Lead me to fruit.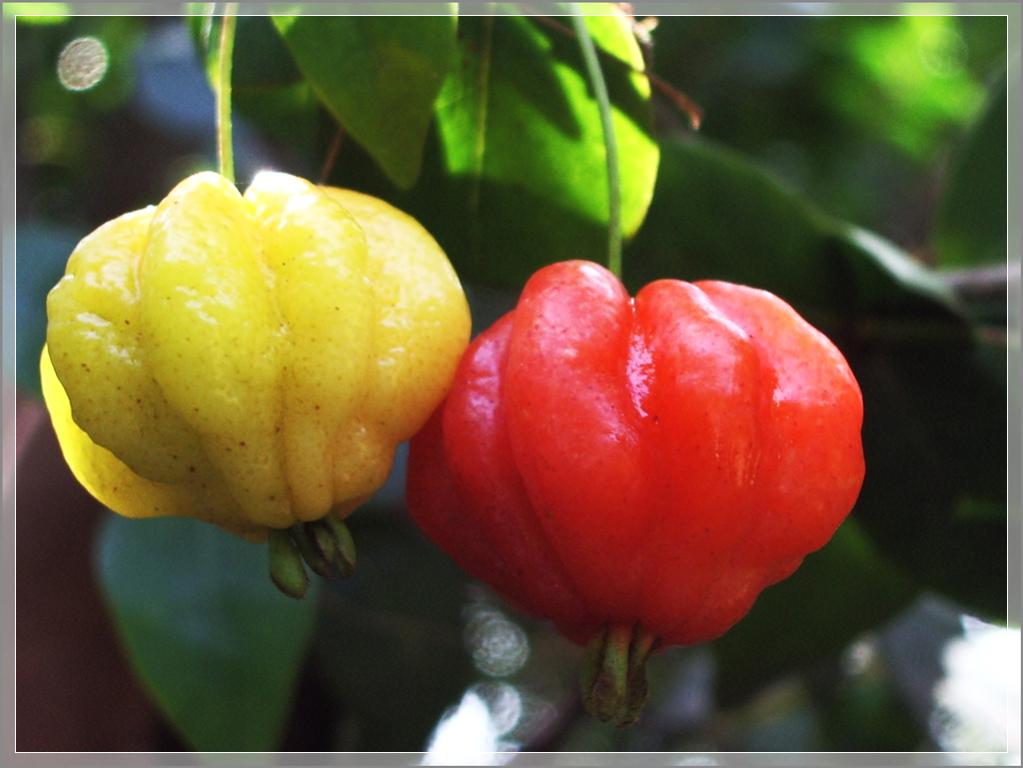
Lead to bbox=(404, 260, 864, 715).
